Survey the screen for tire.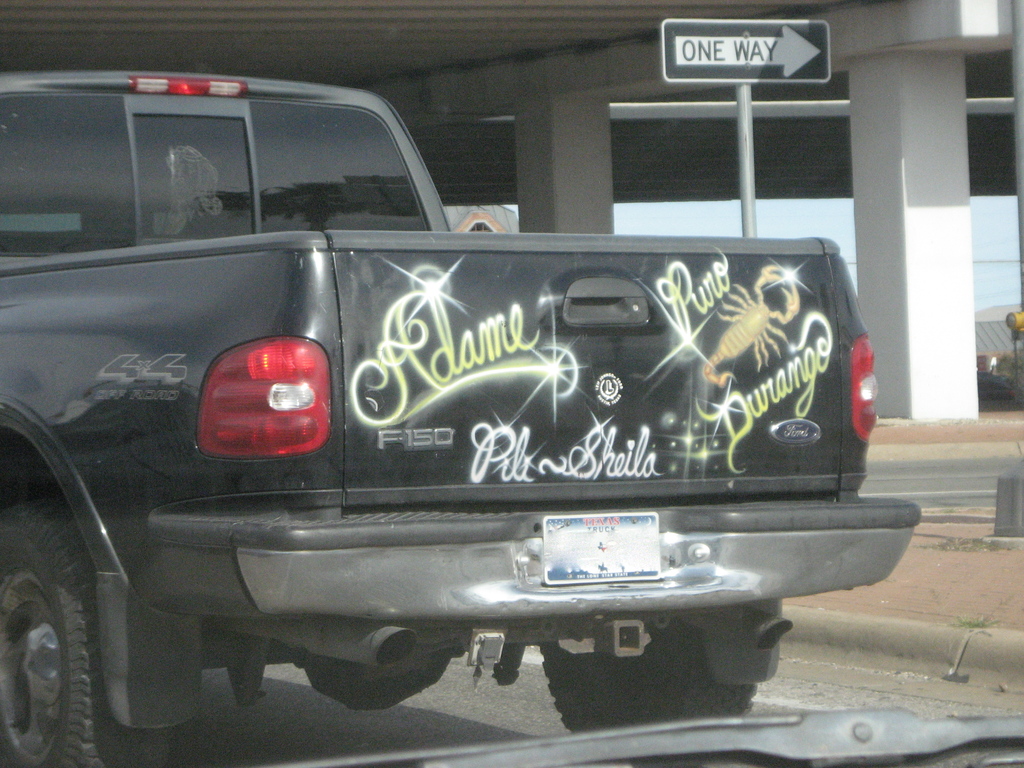
Survey found: (0,483,189,767).
